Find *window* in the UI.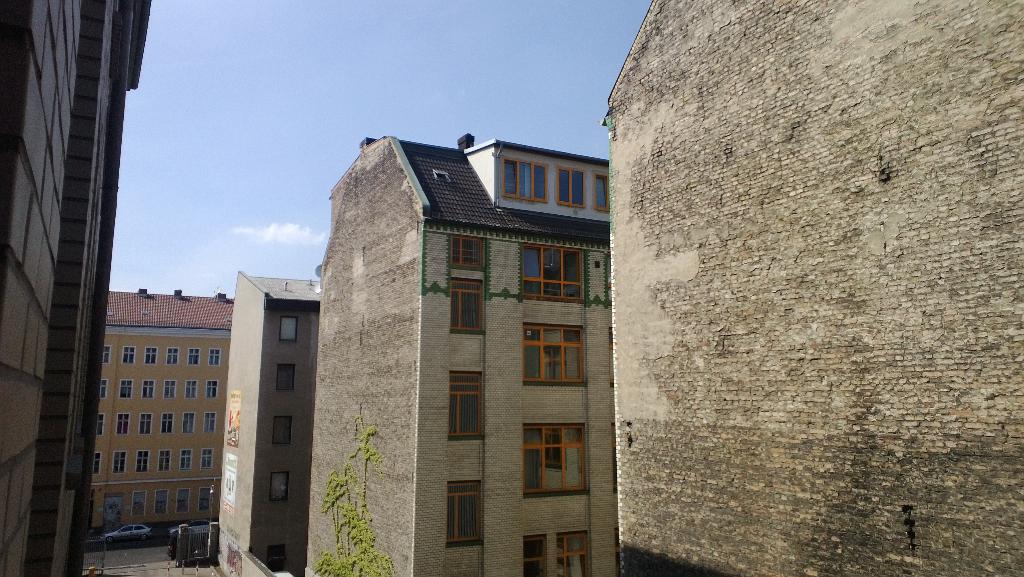
UI element at <region>451, 283, 491, 339</region>.
